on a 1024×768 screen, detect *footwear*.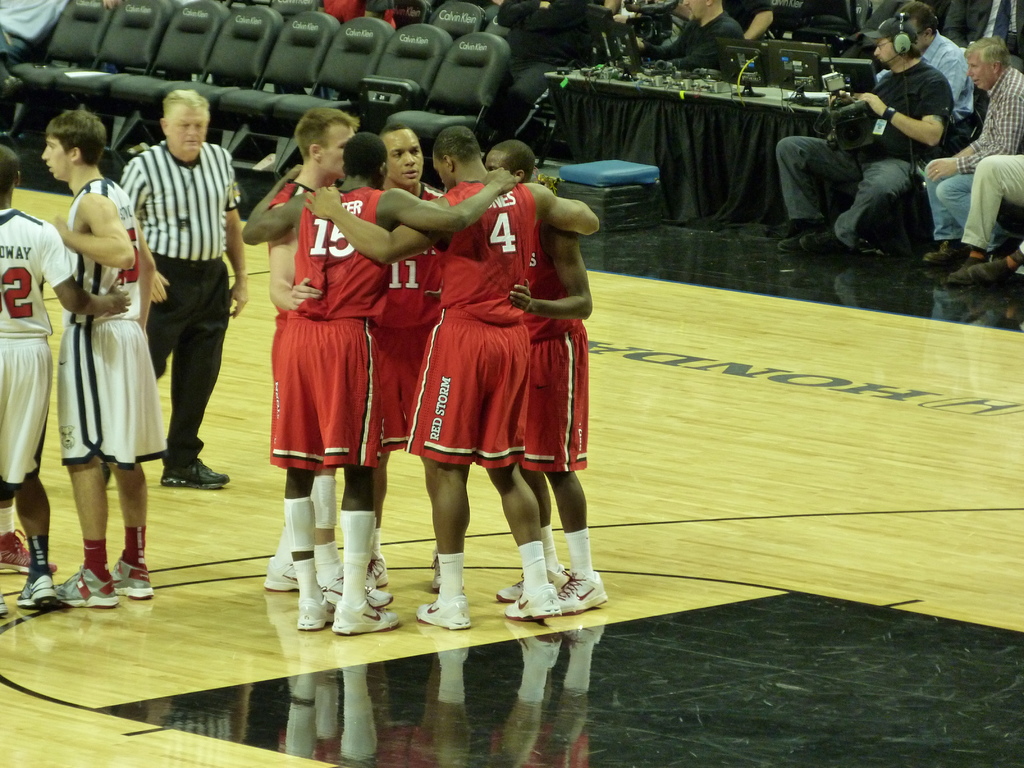
{"x1": 108, "y1": 556, "x2": 154, "y2": 600}.
